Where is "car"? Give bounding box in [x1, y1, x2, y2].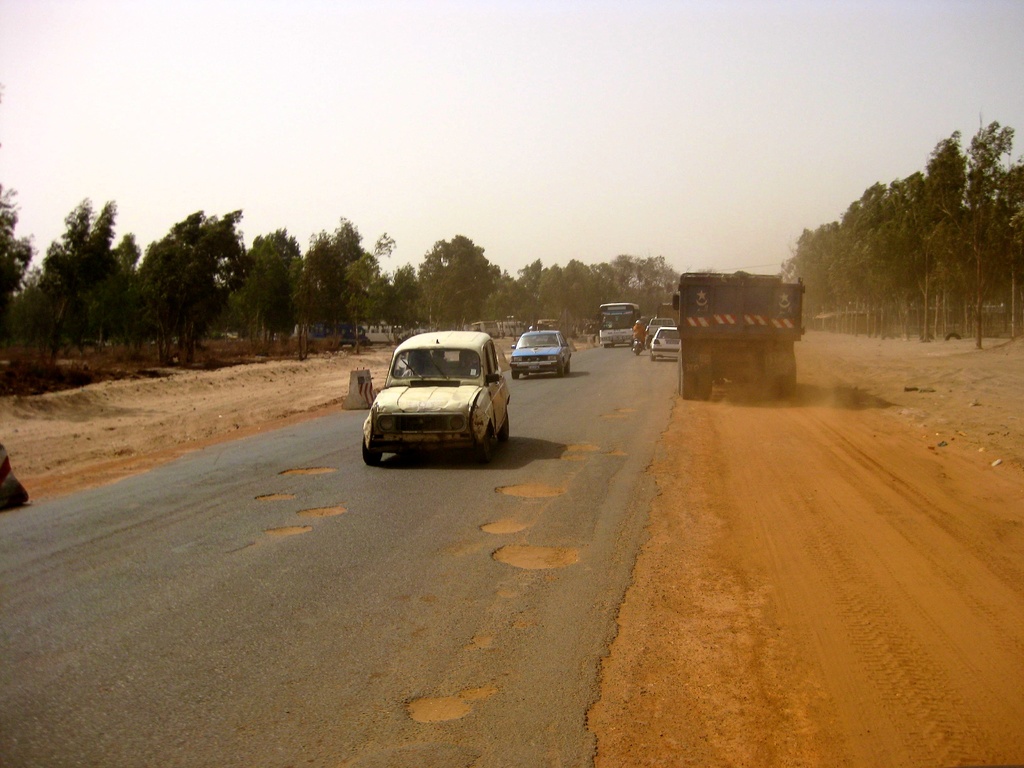
[513, 330, 569, 379].
